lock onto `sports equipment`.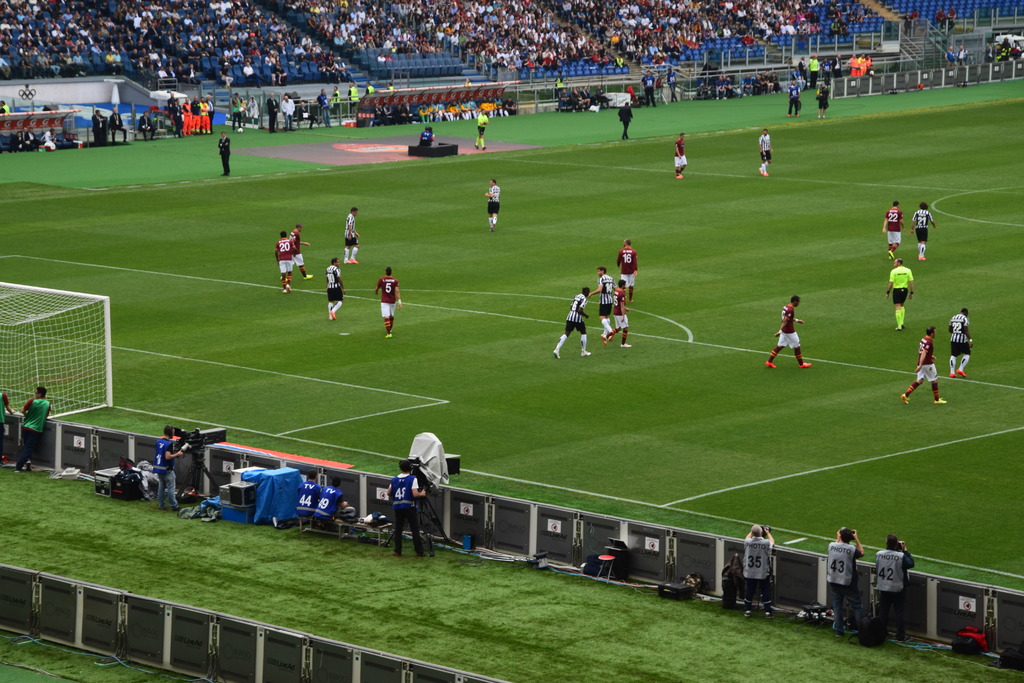
Locked: <region>915, 251, 929, 263</region>.
